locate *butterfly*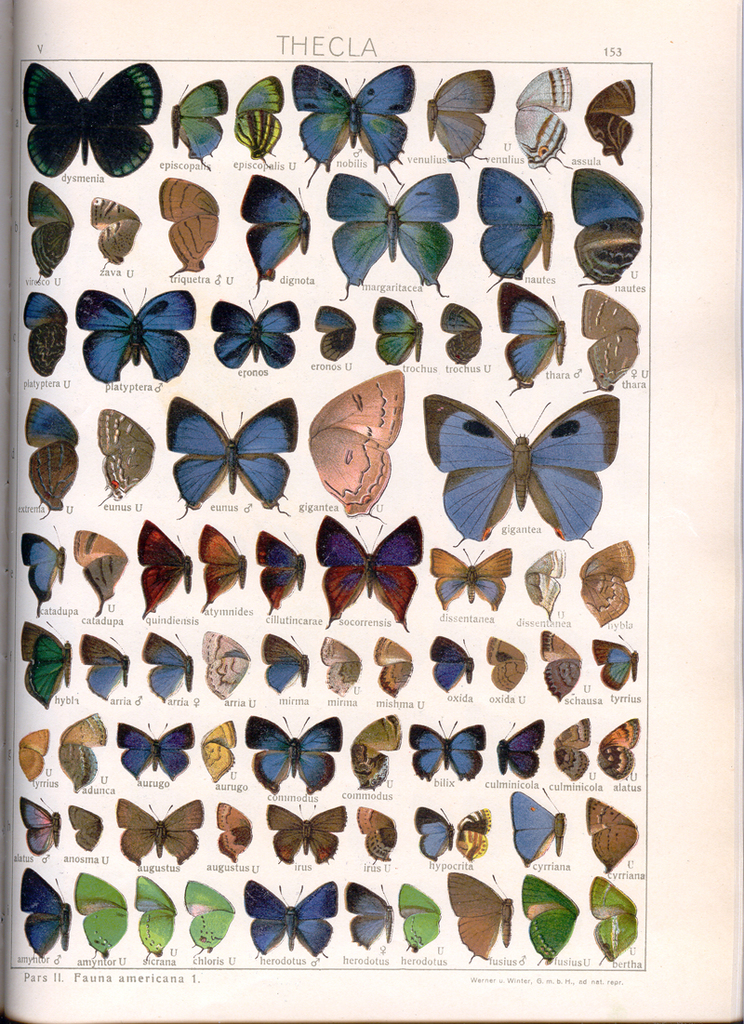
(left=510, top=63, right=577, bottom=173)
